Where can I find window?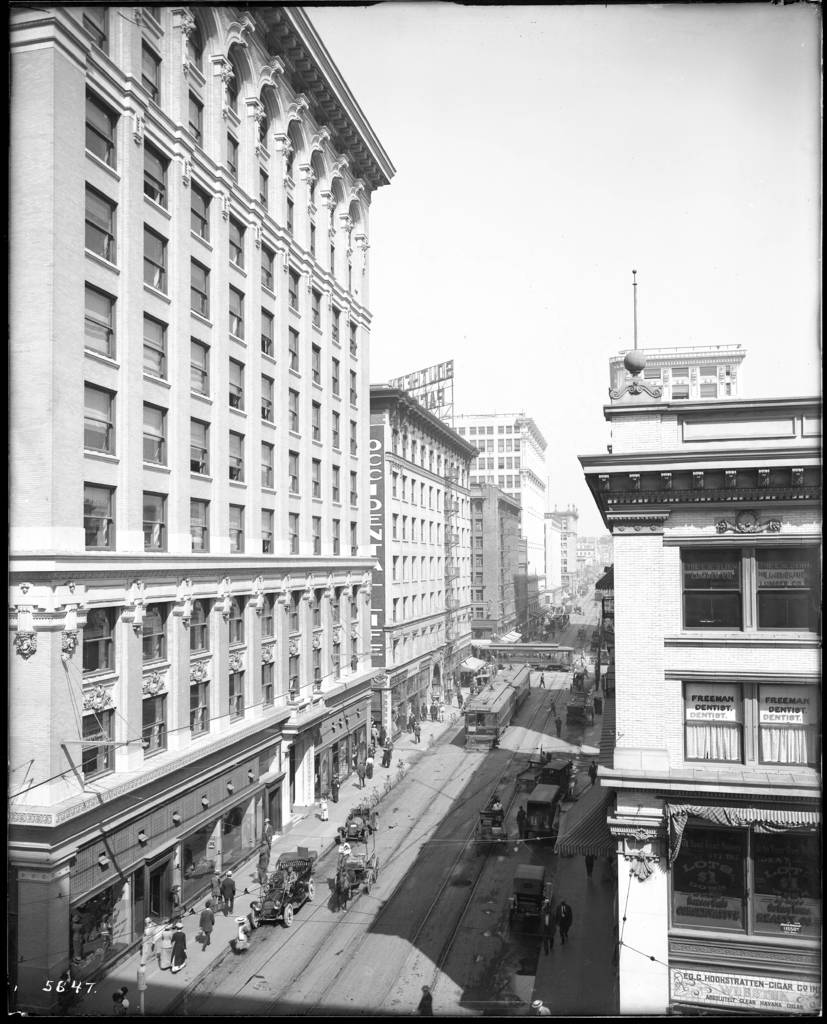
You can find it at [81, 387, 120, 461].
